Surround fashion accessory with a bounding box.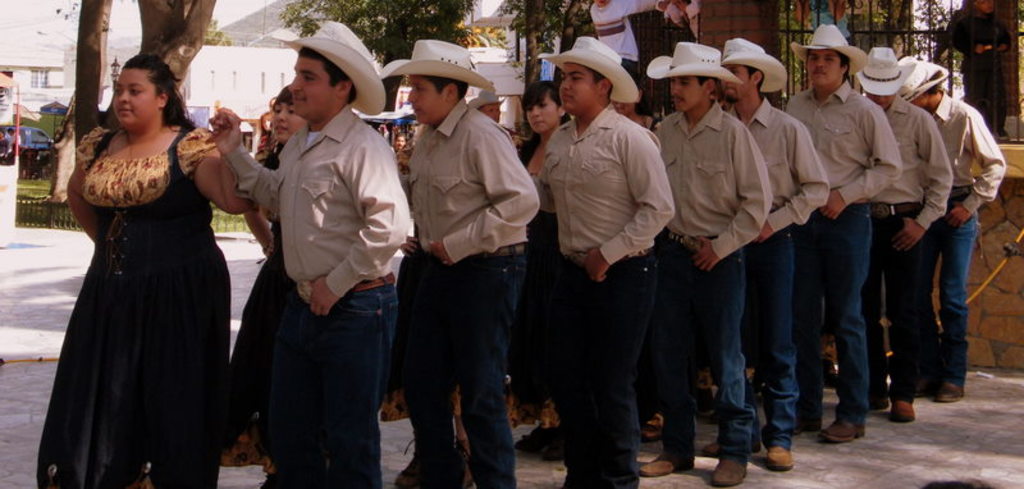
x1=915, y1=375, x2=936, y2=393.
